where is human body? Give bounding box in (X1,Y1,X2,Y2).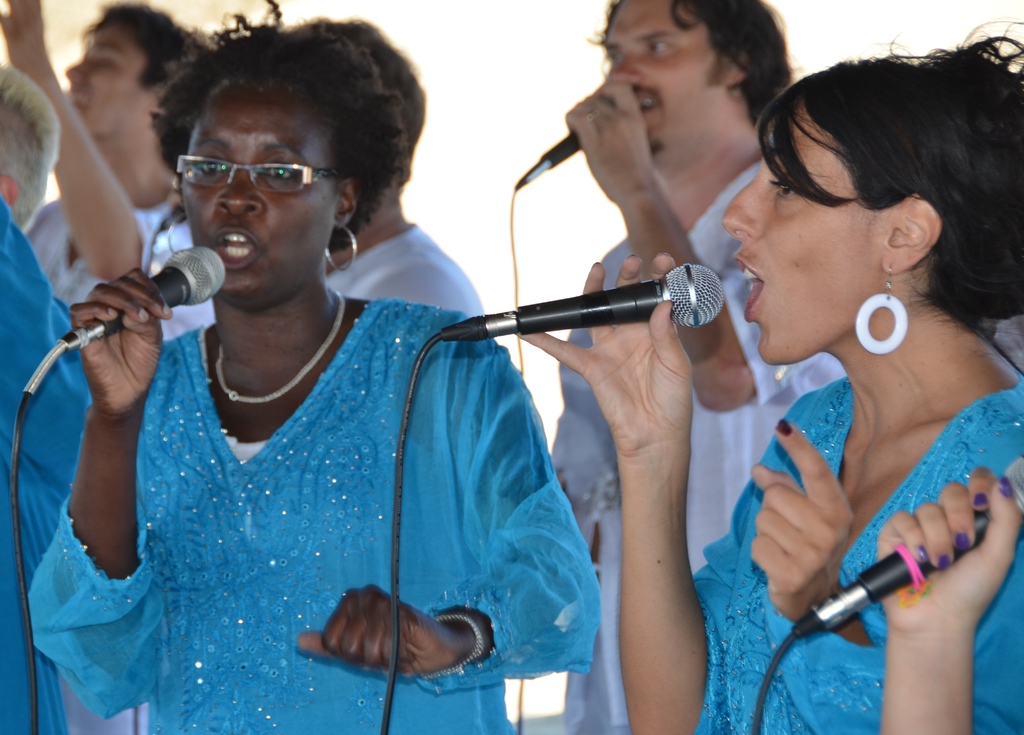
(514,251,1023,734).
